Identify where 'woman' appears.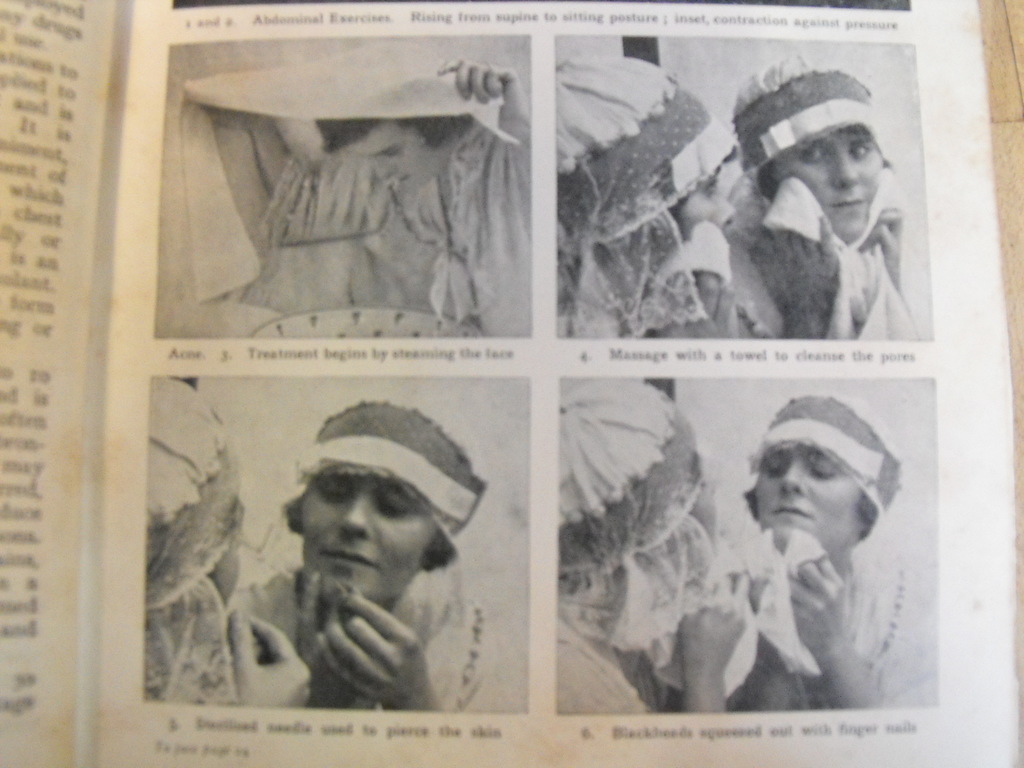
Appears at box=[143, 372, 314, 712].
